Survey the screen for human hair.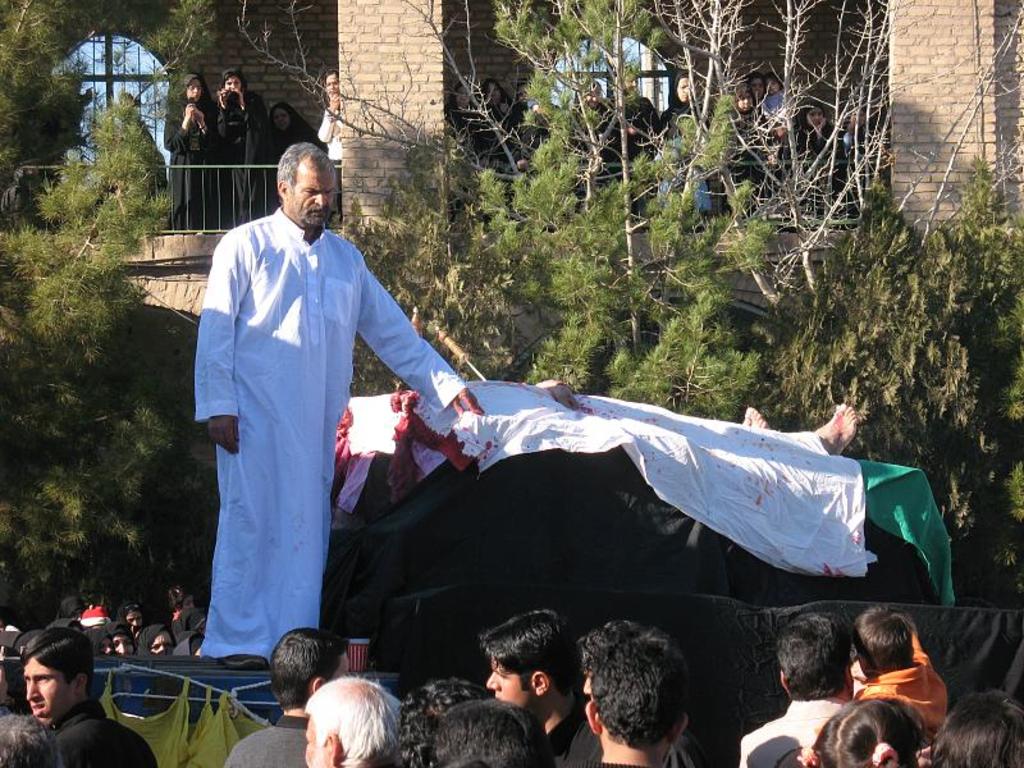
Survey found: region(584, 632, 700, 763).
